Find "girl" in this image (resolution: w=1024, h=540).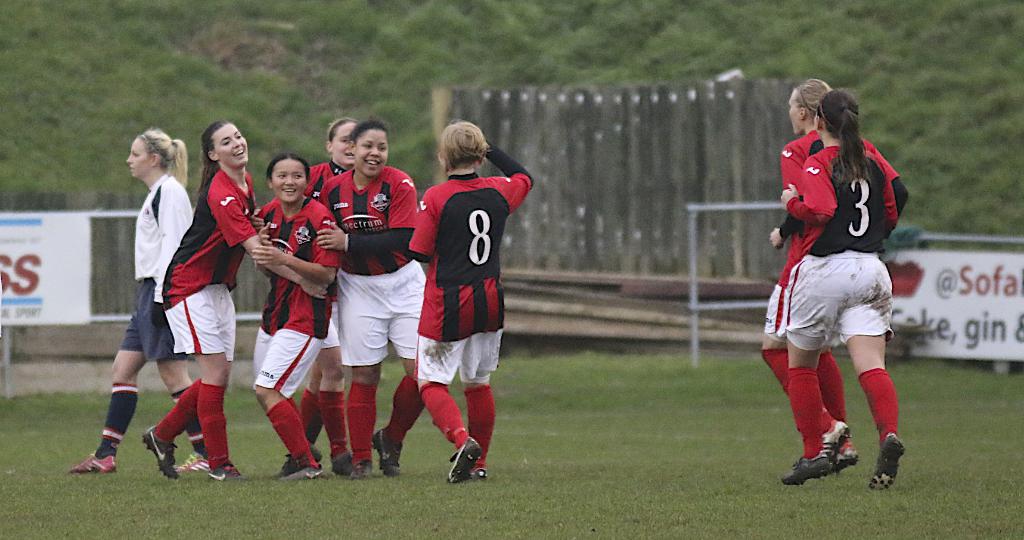
region(163, 118, 276, 476).
